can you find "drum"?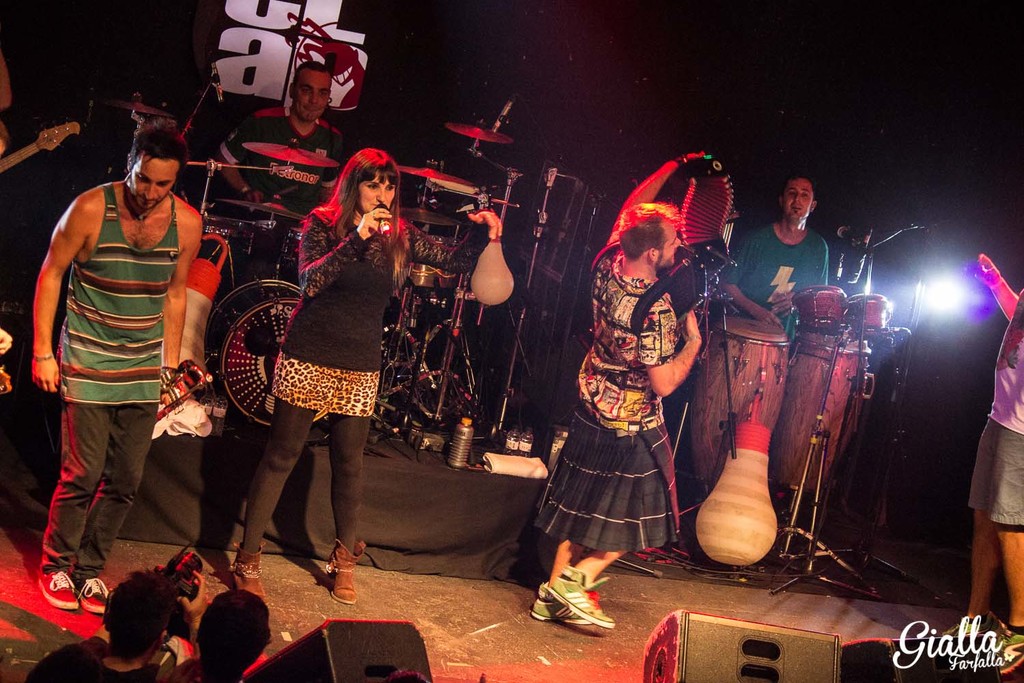
Yes, bounding box: {"left": 793, "top": 285, "right": 854, "bottom": 337}.
